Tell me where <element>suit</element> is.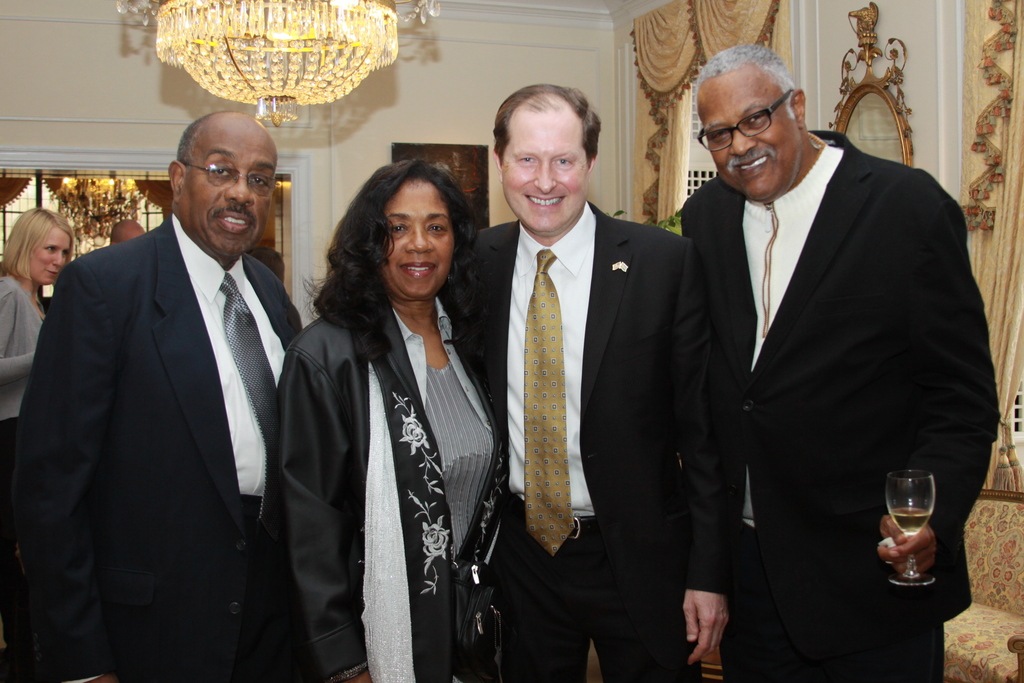
<element>suit</element> is at [left=679, top=125, right=999, bottom=682].
